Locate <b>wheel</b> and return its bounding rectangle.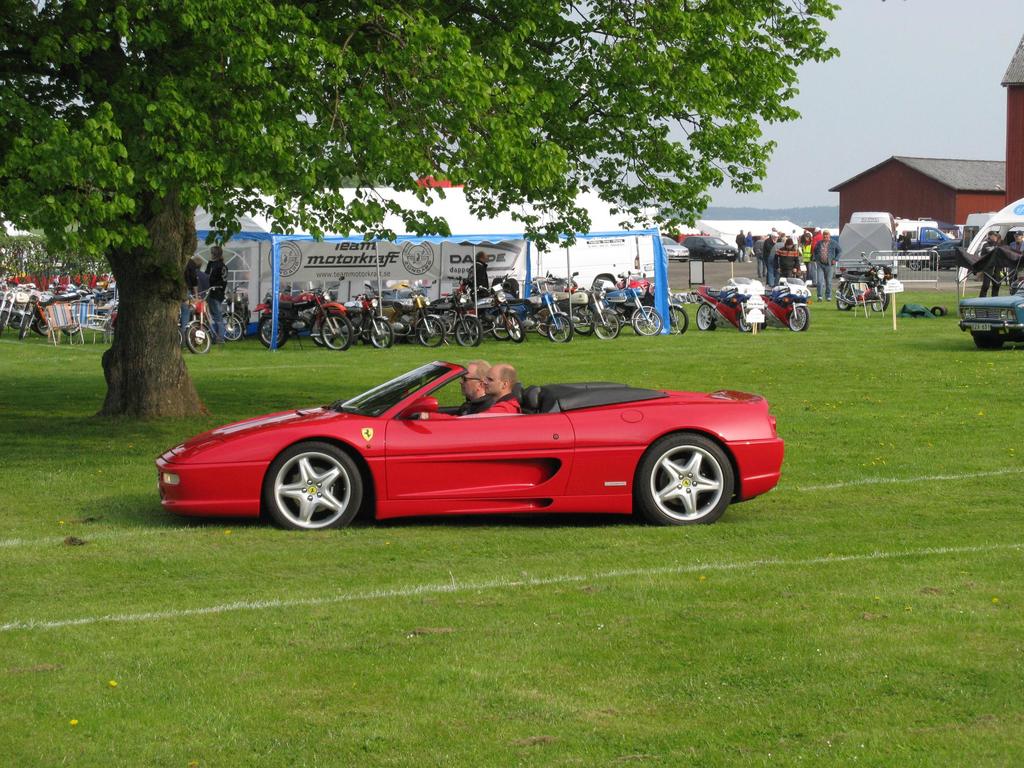
(left=319, top=316, right=352, bottom=349).
